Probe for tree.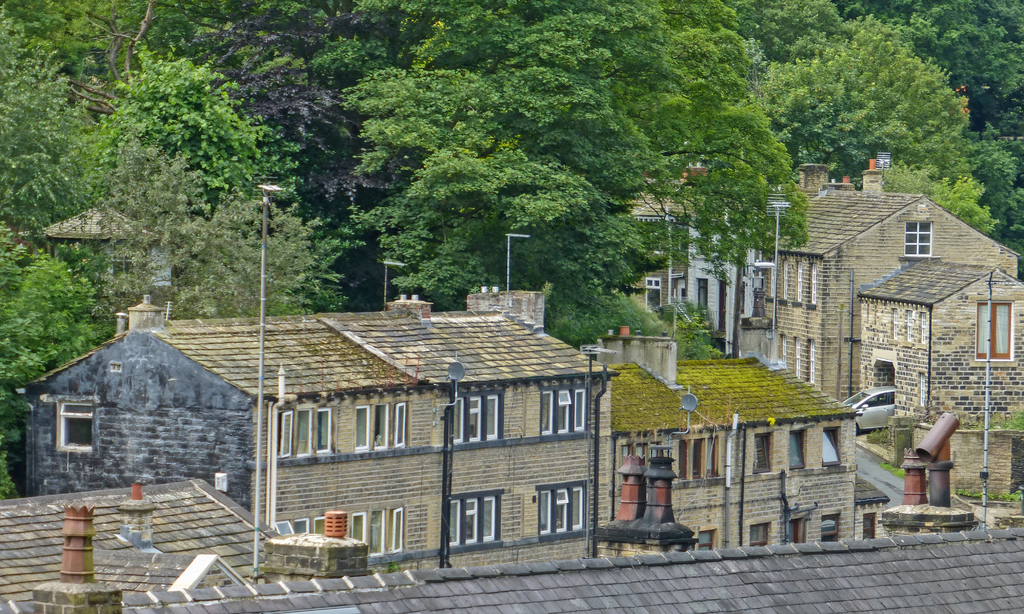
Probe result: region(101, 0, 348, 330).
